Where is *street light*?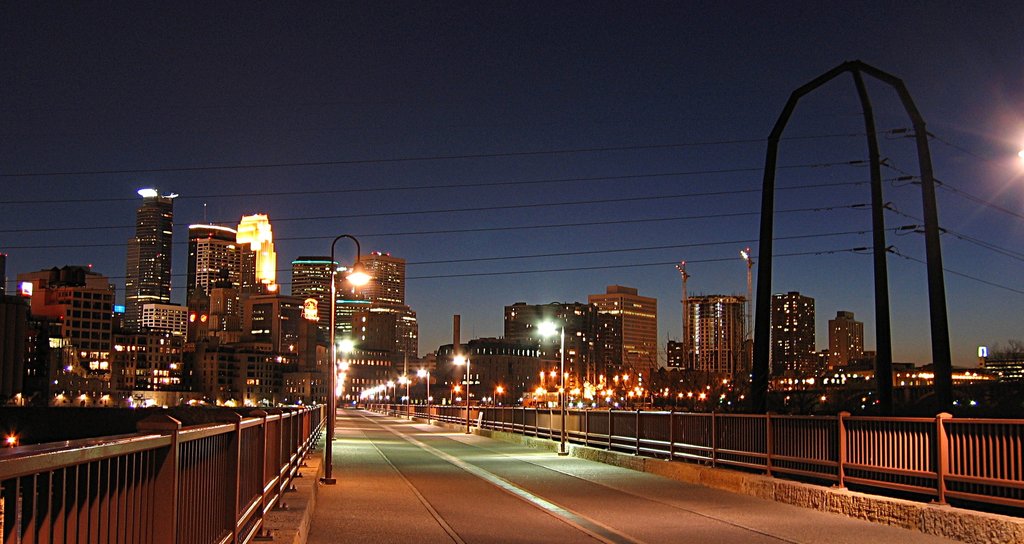
<region>386, 378, 403, 418</region>.
